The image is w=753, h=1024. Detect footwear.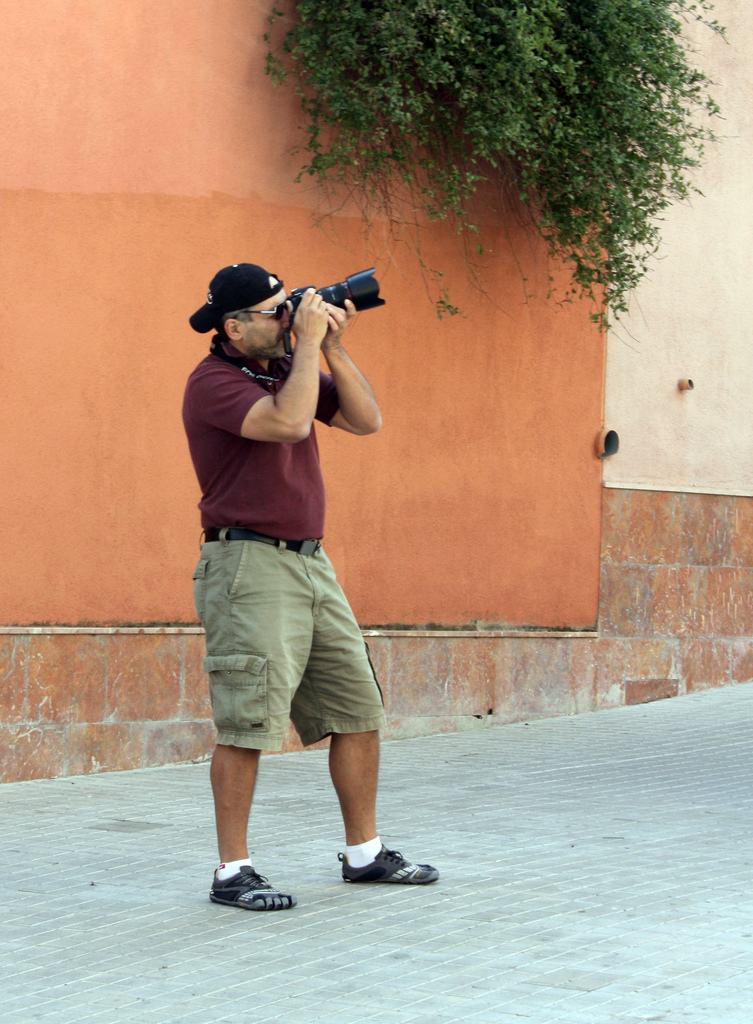
Detection: 338:847:439:889.
